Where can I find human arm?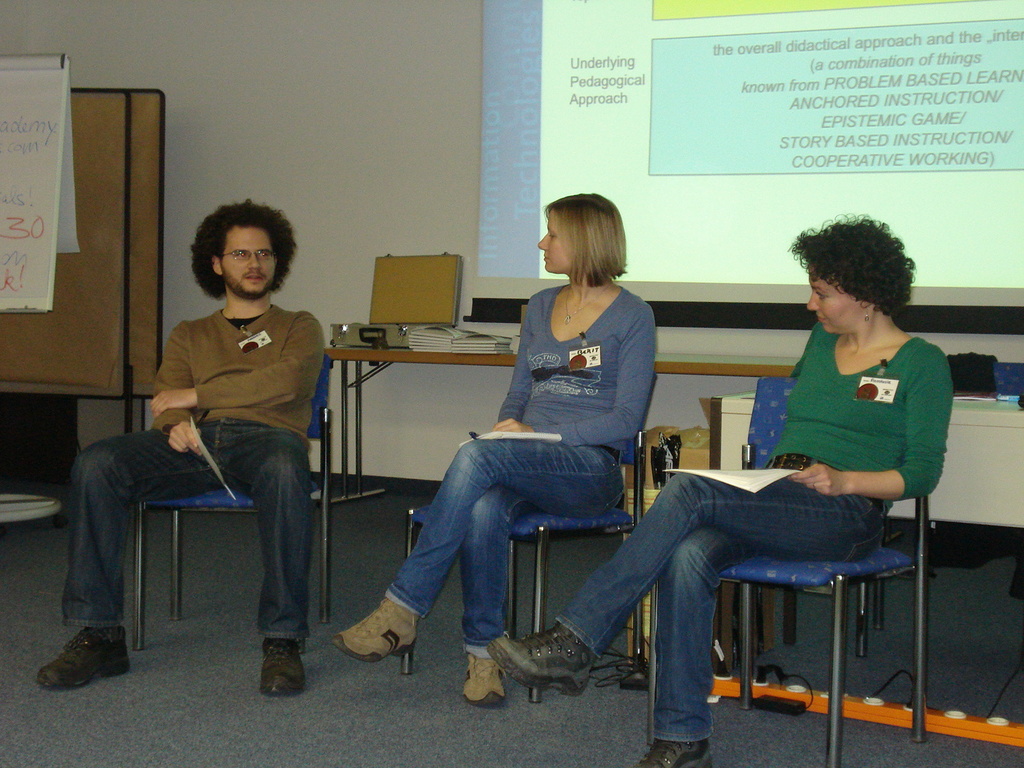
You can find it at (left=148, top=309, right=206, bottom=461).
